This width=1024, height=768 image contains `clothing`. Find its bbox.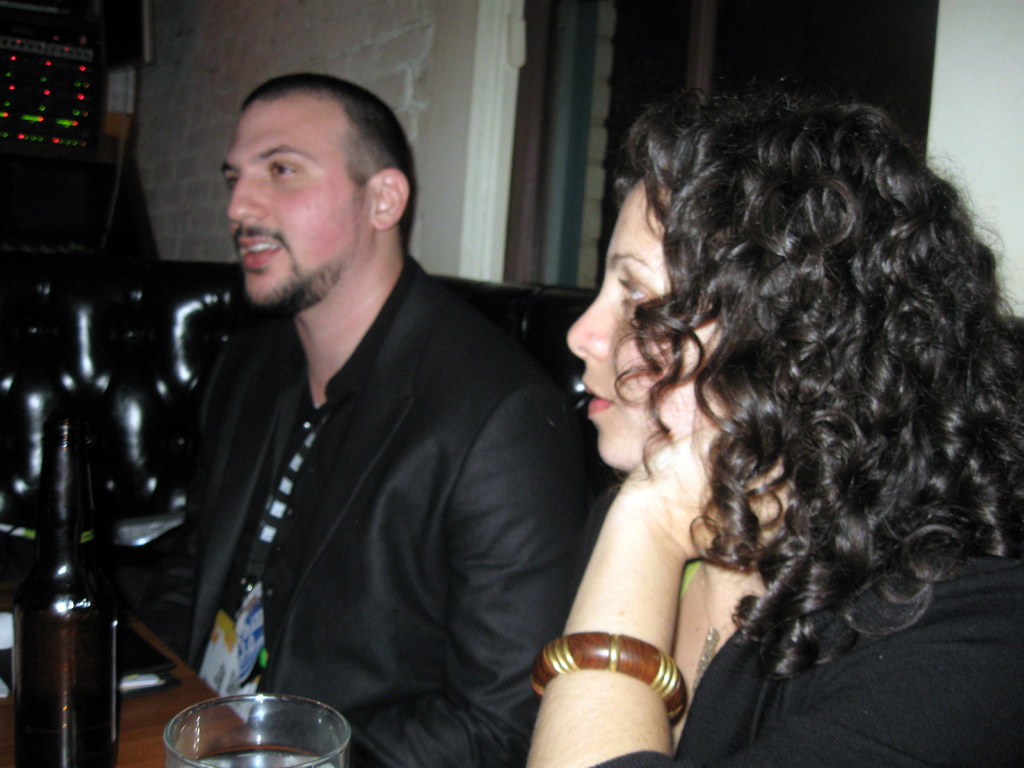
596, 527, 1023, 767.
